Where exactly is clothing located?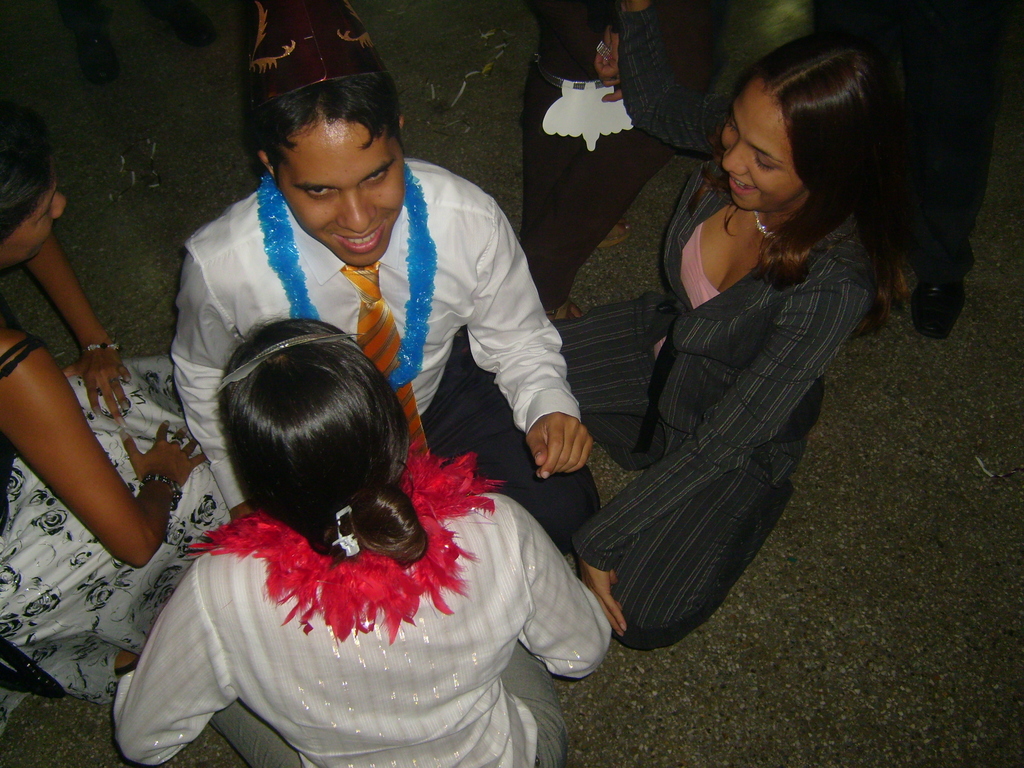
Its bounding box is [left=593, top=139, right=886, bottom=660].
